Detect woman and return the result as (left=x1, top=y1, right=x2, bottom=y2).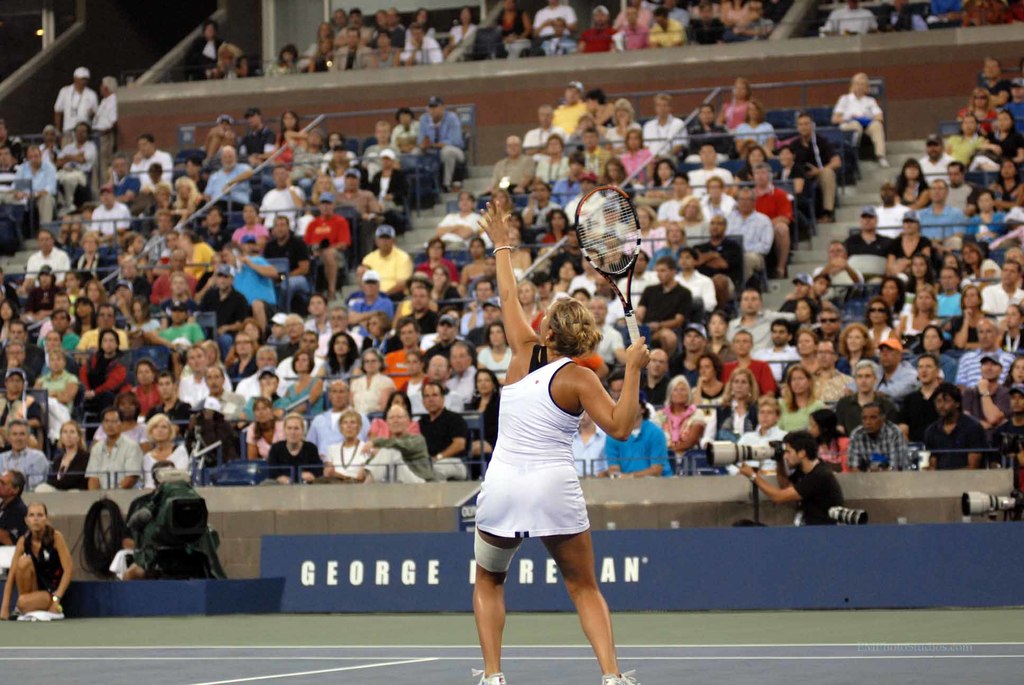
(left=775, top=362, right=828, bottom=434).
